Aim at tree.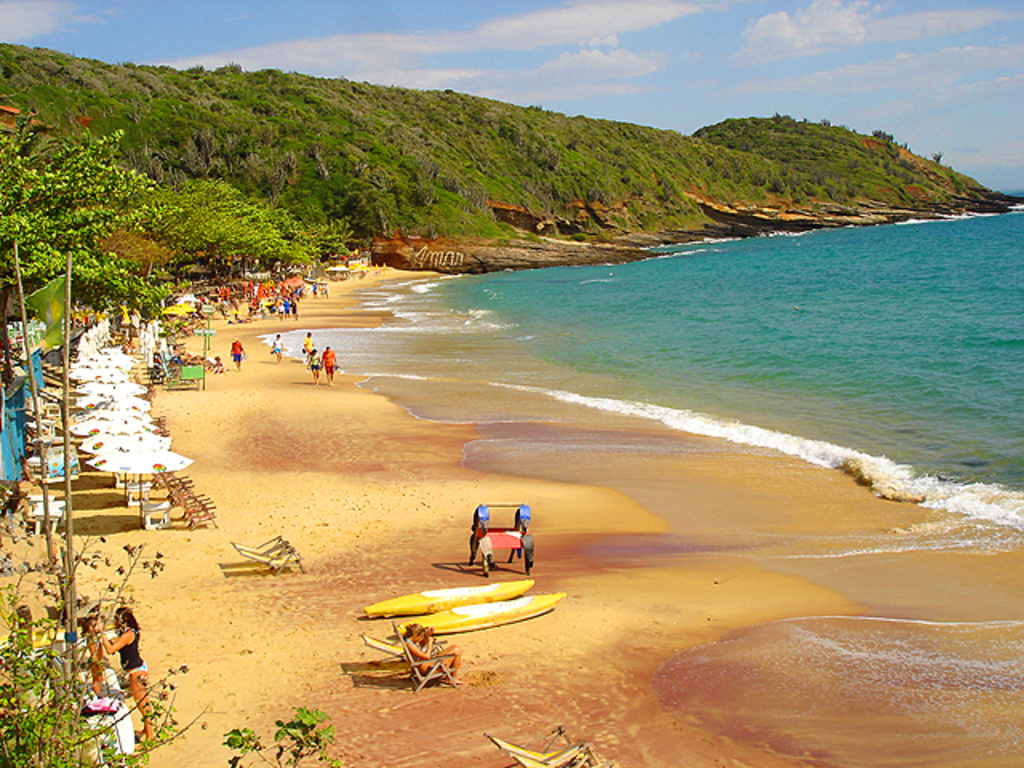
Aimed at 0,512,341,766.
